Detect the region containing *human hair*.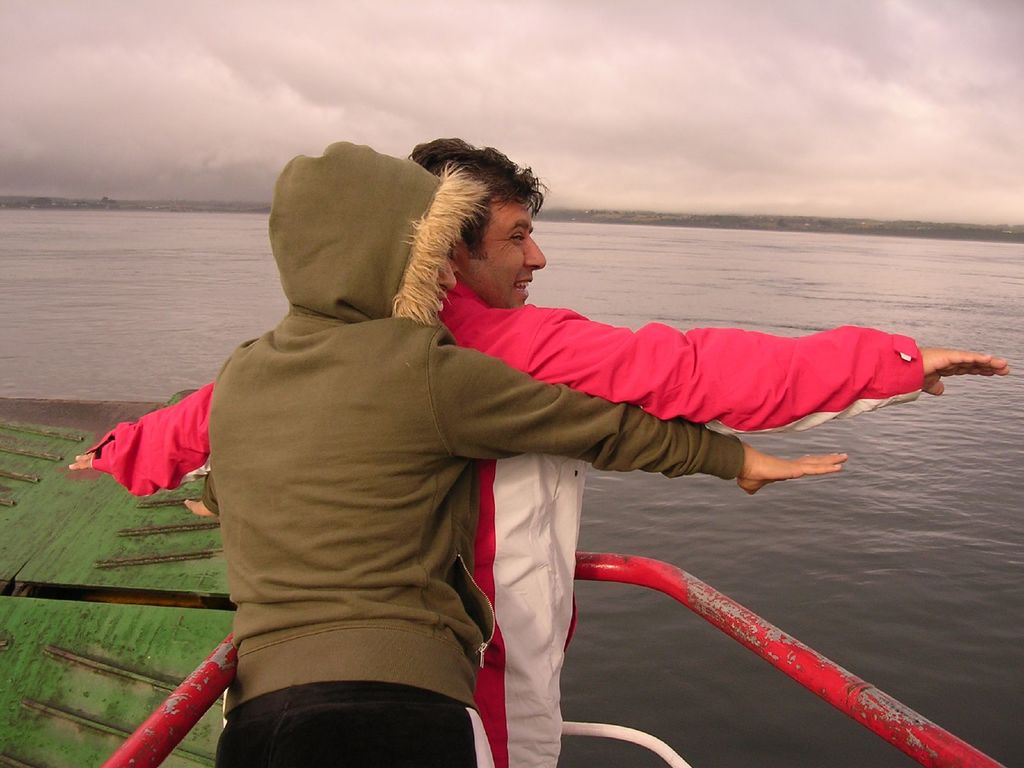
<region>412, 155, 540, 273</region>.
